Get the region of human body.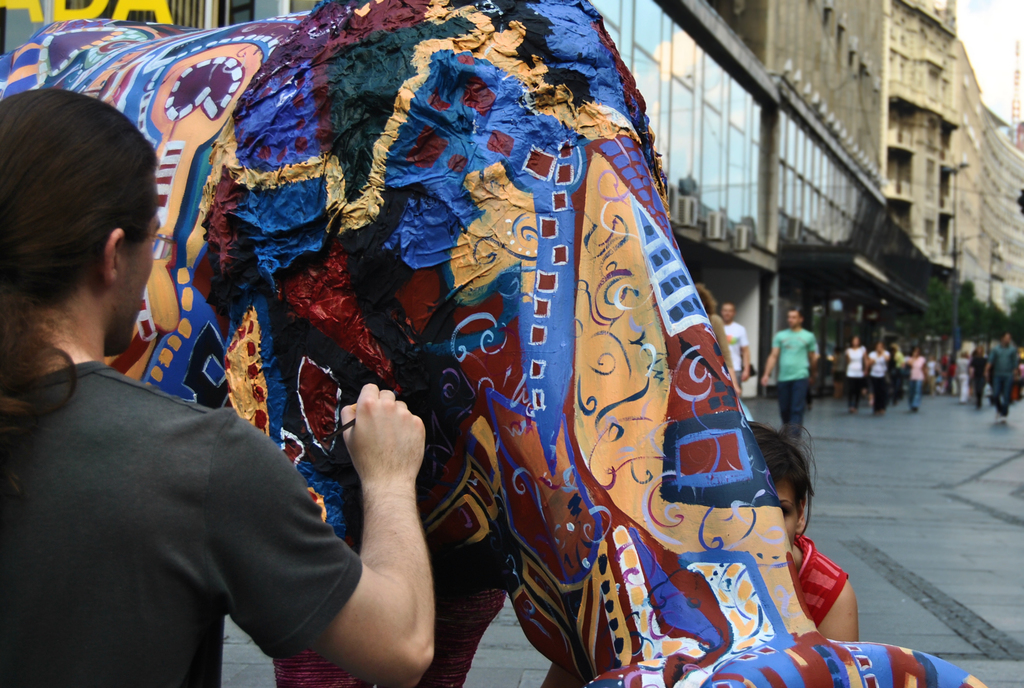
left=539, top=538, right=859, bottom=687.
